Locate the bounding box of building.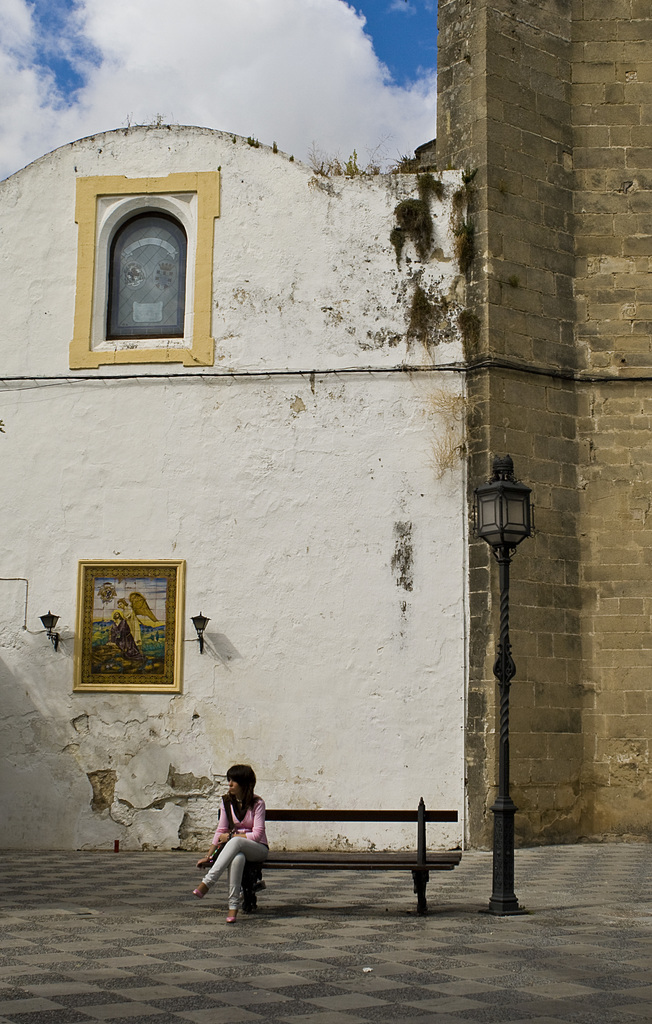
Bounding box: x1=398, y1=0, x2=651, y2=853.
